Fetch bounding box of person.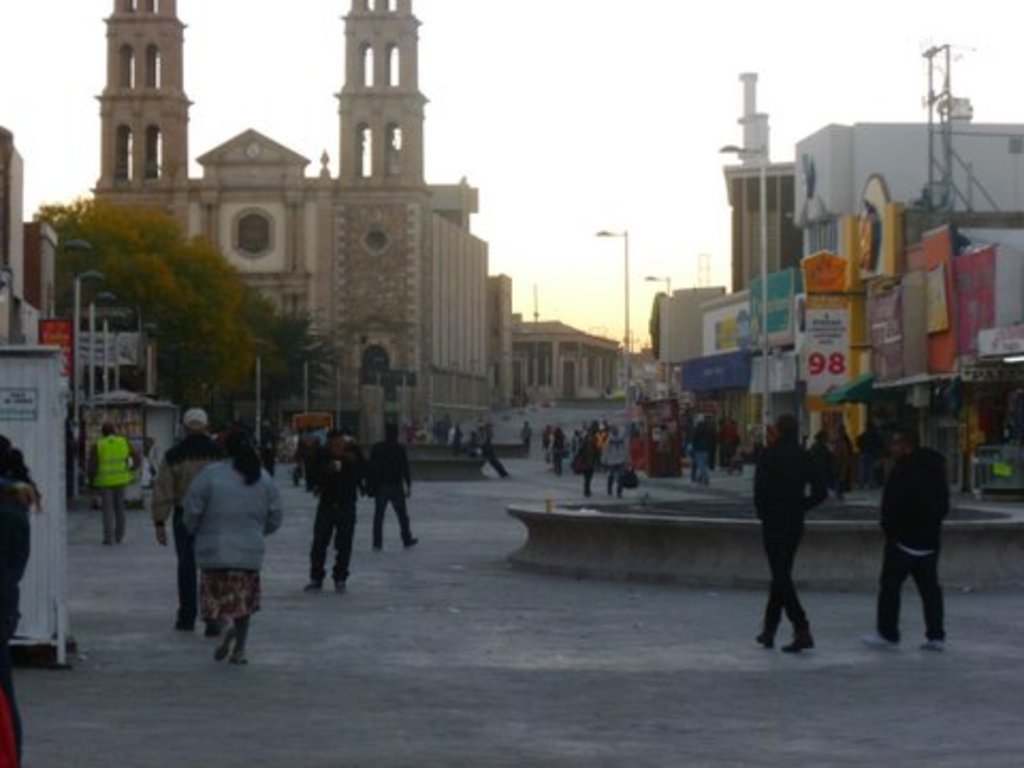
Bbox: (804,433,832,503).
